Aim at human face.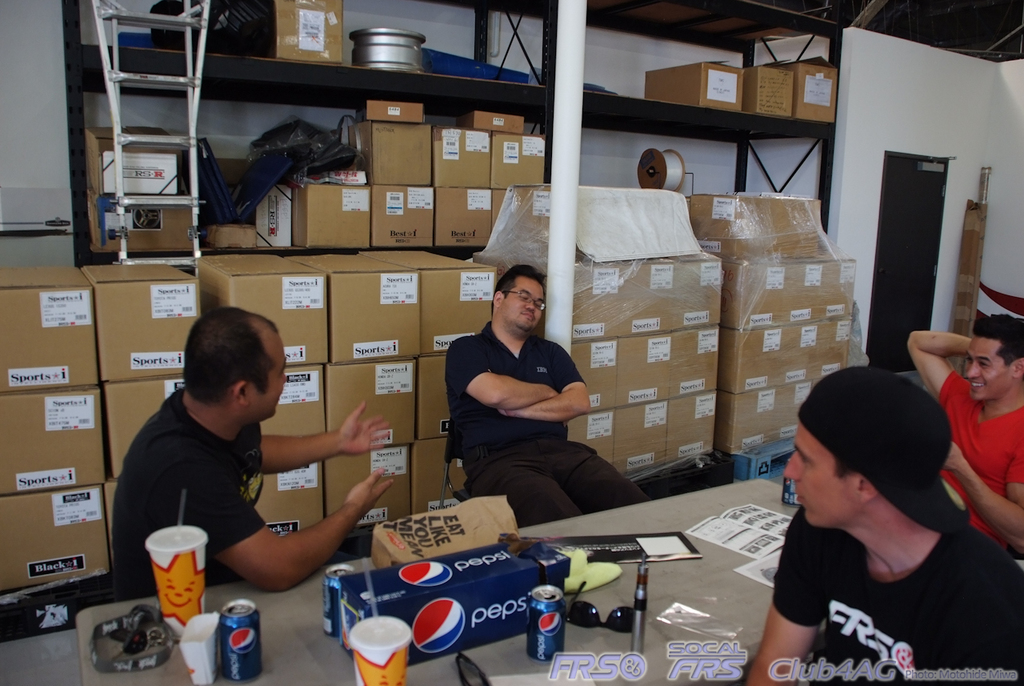
Aimed at (x1=502, y1=280, x2=545, y2=325).
